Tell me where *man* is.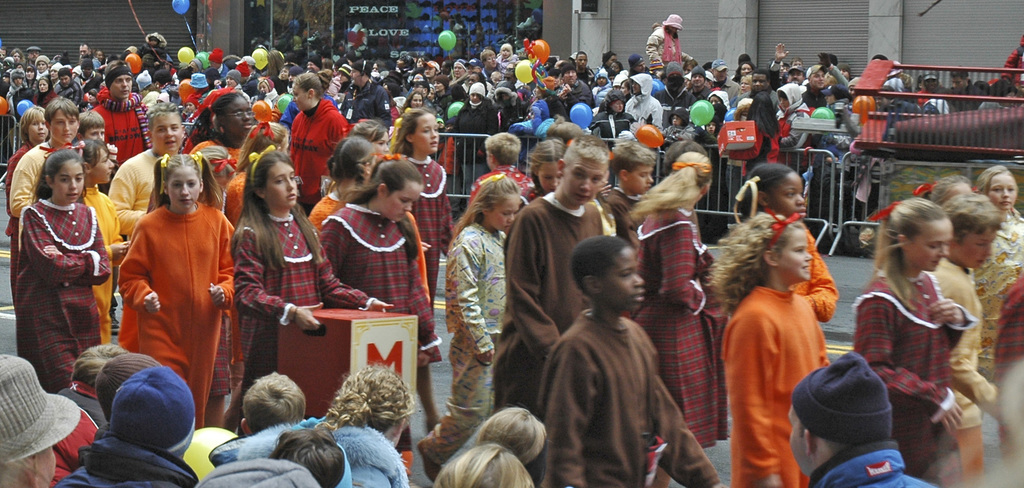
*man* is at 787:350:939:487.
